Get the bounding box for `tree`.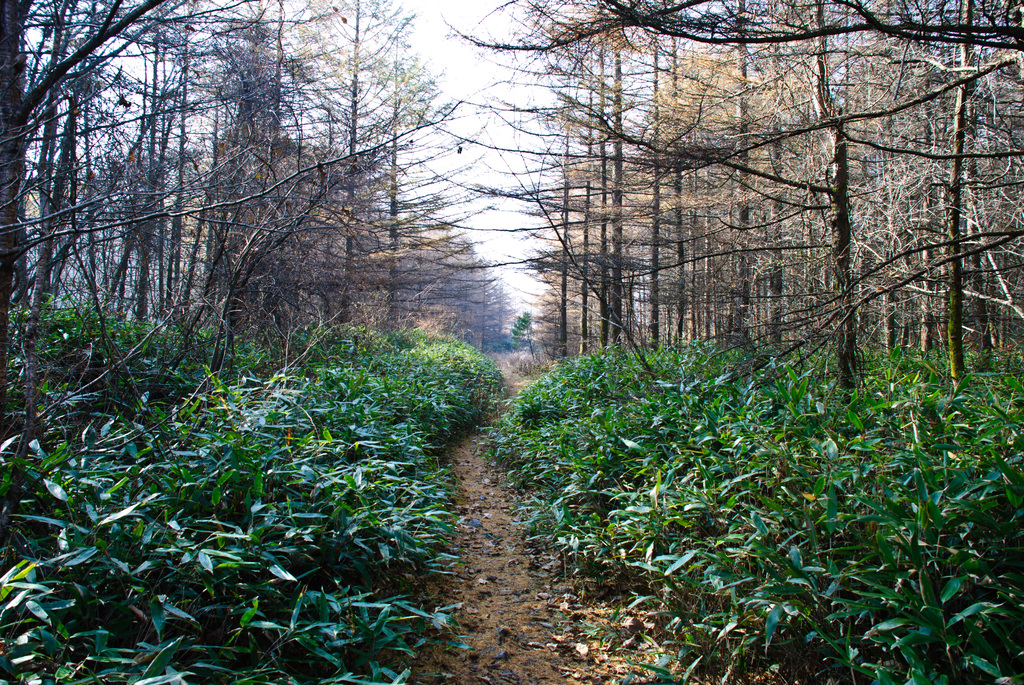
0/0/254/397.
